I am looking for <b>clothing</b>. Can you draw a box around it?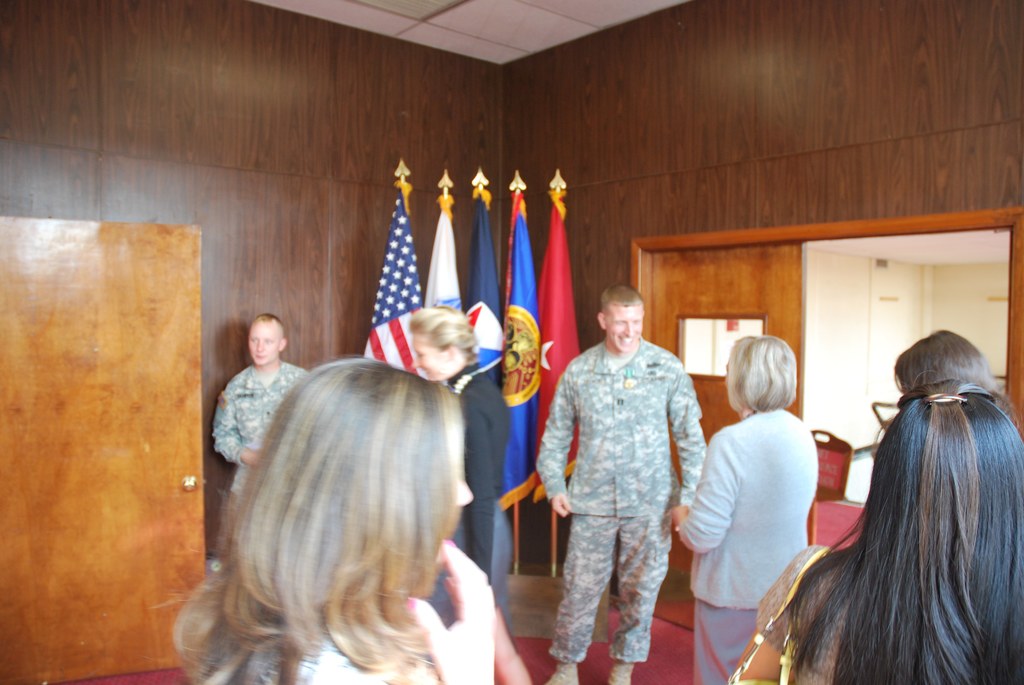
Sure, the bounding box is (x1=680, y1=414, x2=817, y2=609).
